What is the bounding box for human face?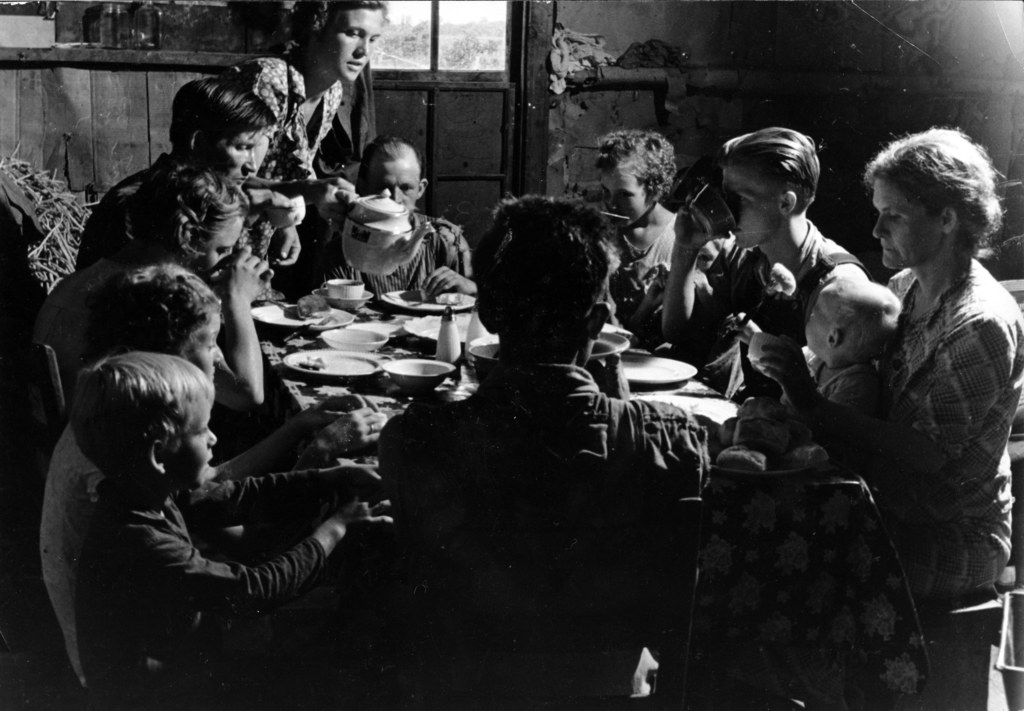
x1=319, y1=8, x2=382, y2=79.
